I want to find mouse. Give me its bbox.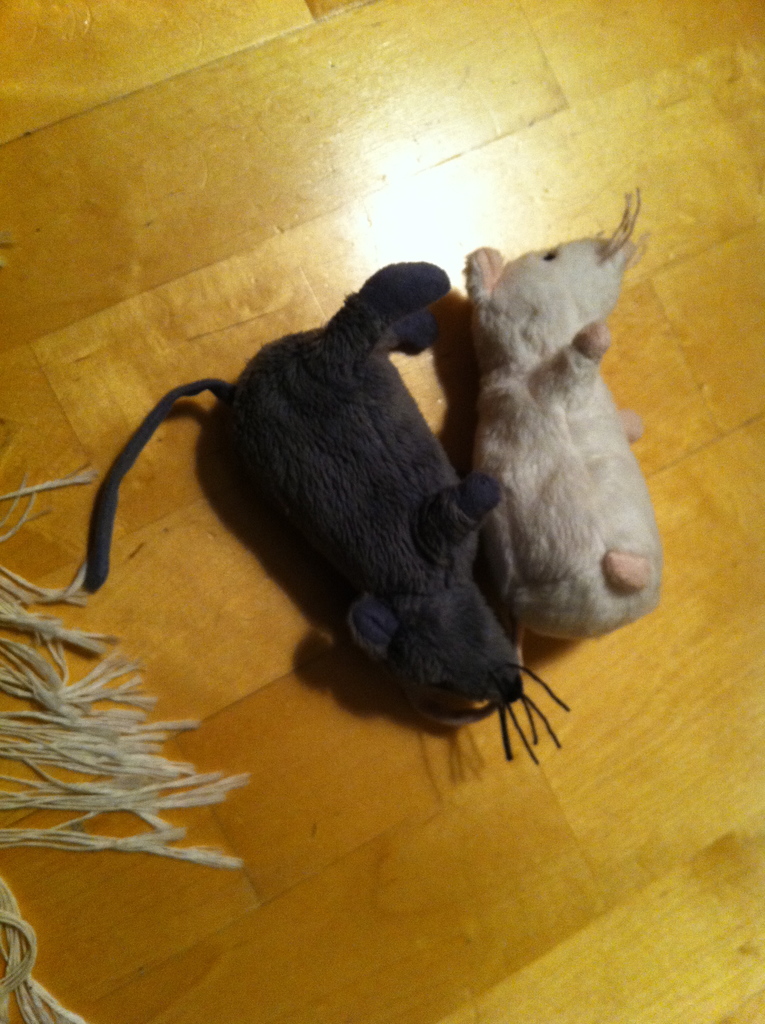
79:259:571:762.
